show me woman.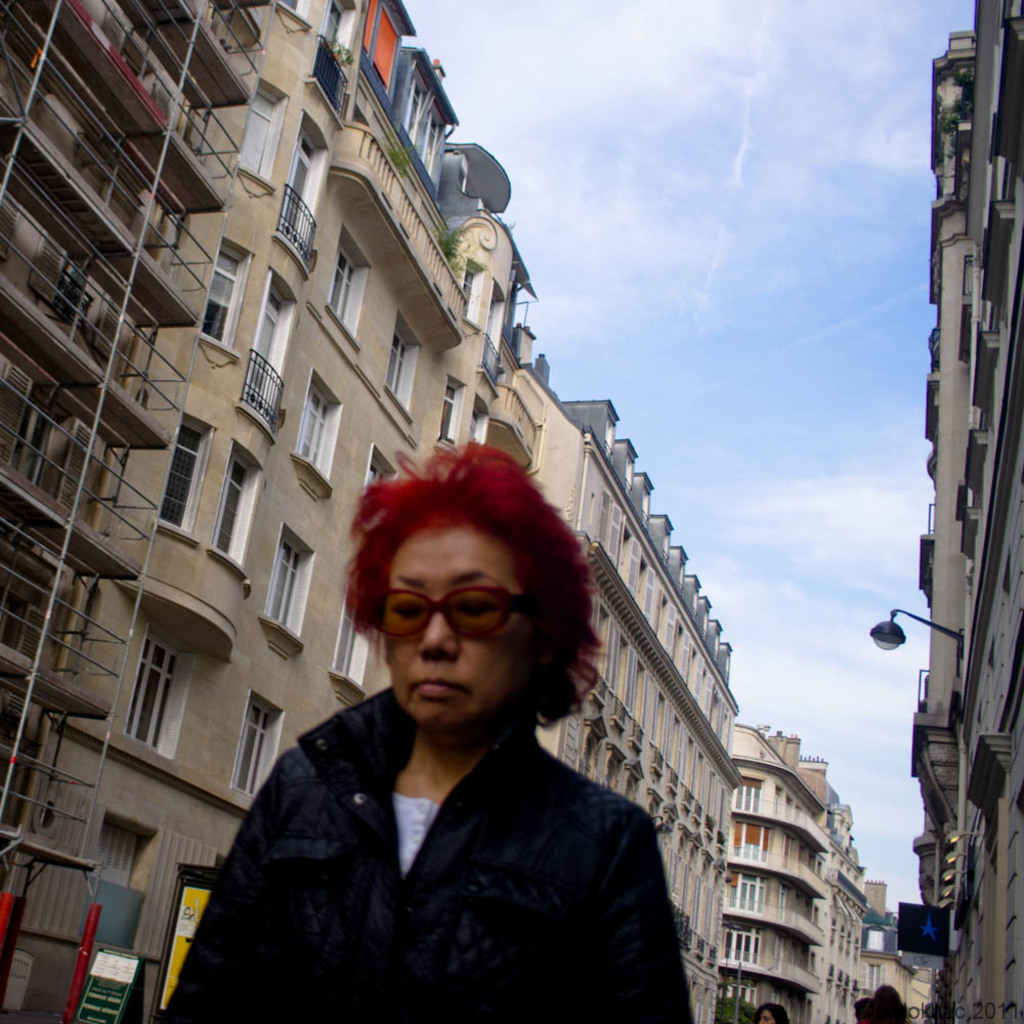
woman is here: [x1=199, y1=433, x2=710, y2=1023].
